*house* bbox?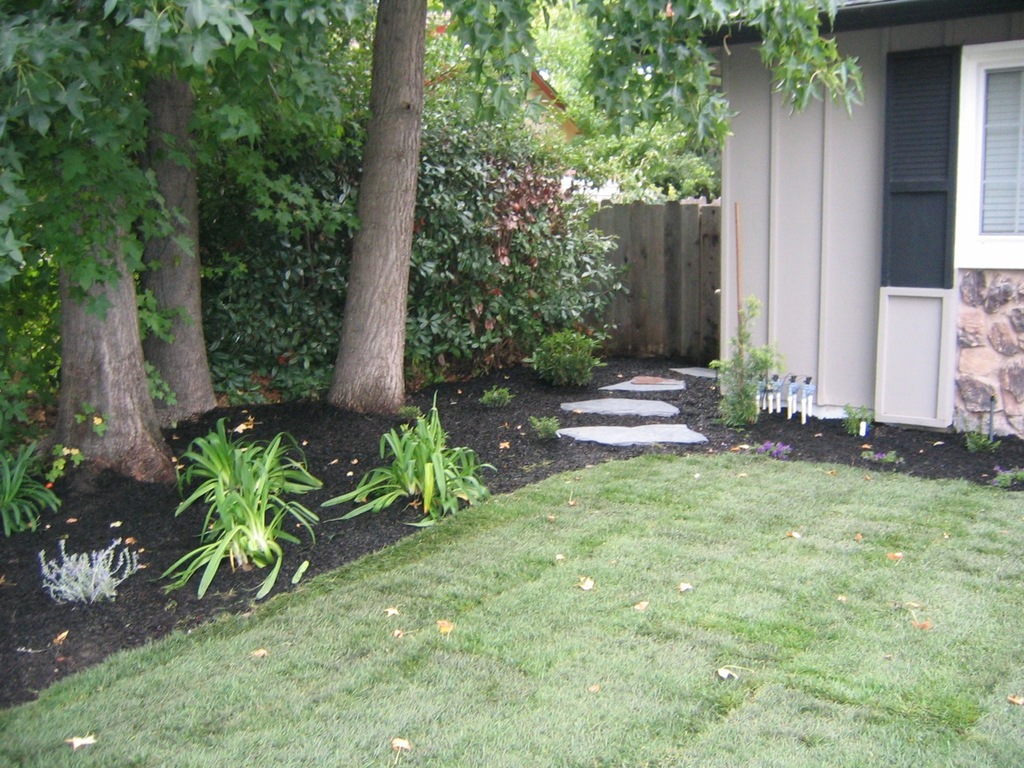
(x1=696, y1=0, x2=1023, y2=442)
